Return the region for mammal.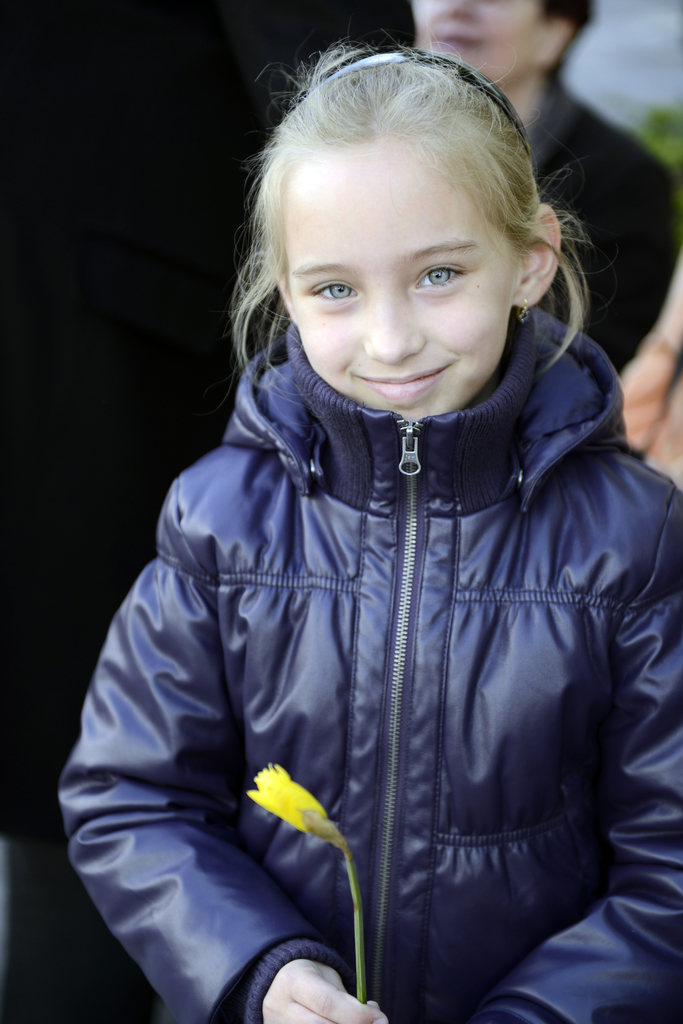
(416,0,682,379).
